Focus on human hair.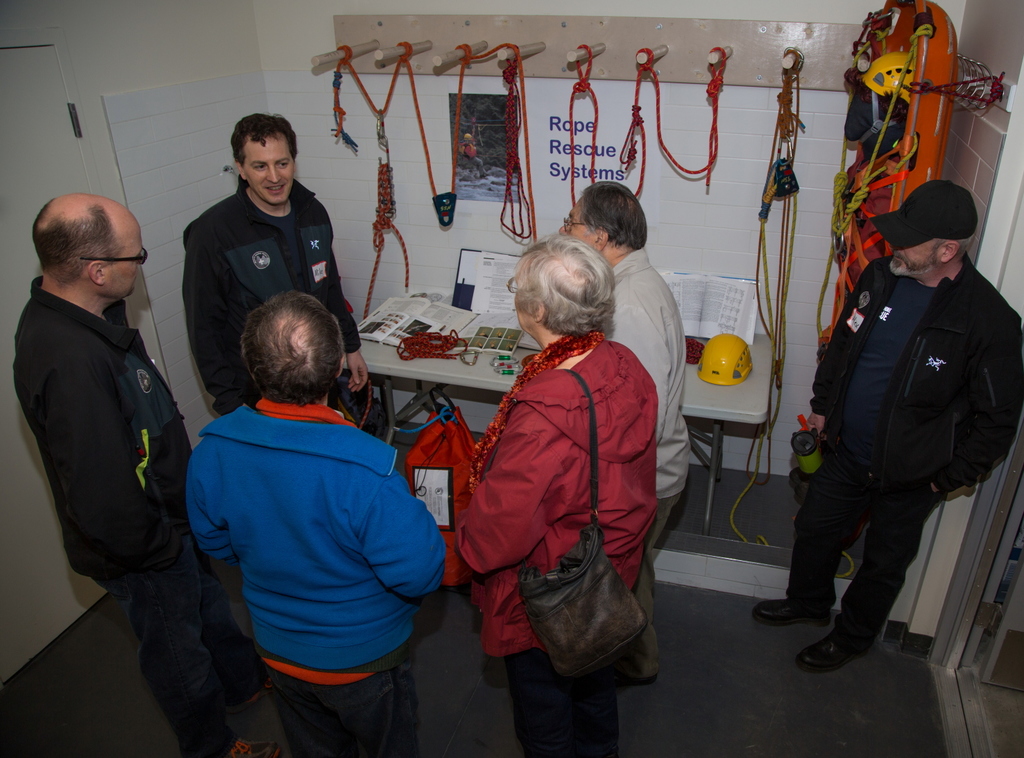
Focused at [239,289,345,407].
